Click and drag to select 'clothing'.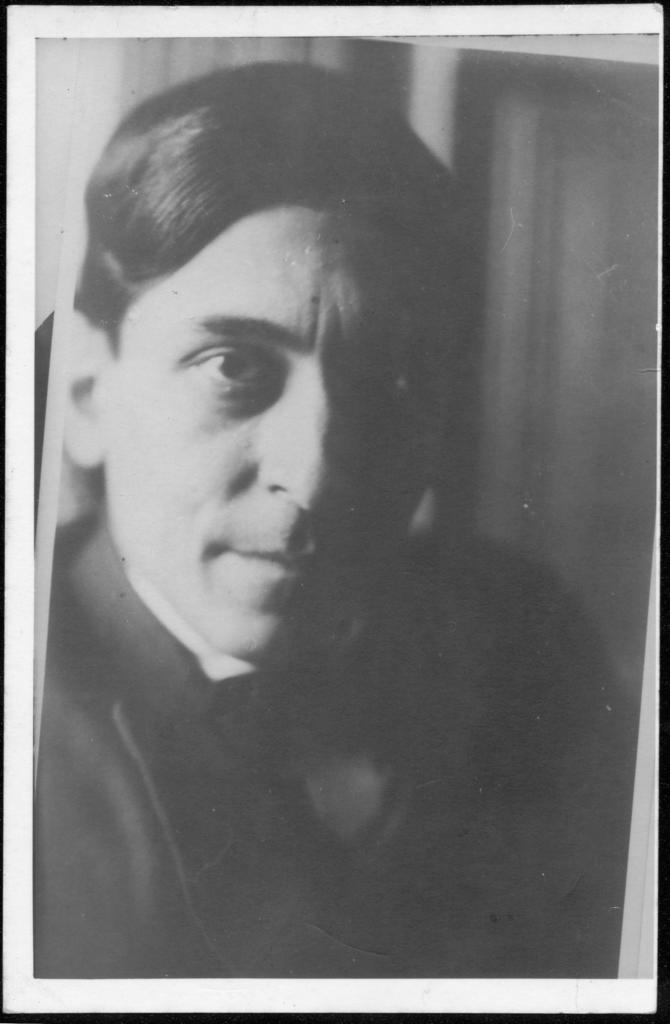
Selection: (left=8, top=535, right=572, bottom=932).
